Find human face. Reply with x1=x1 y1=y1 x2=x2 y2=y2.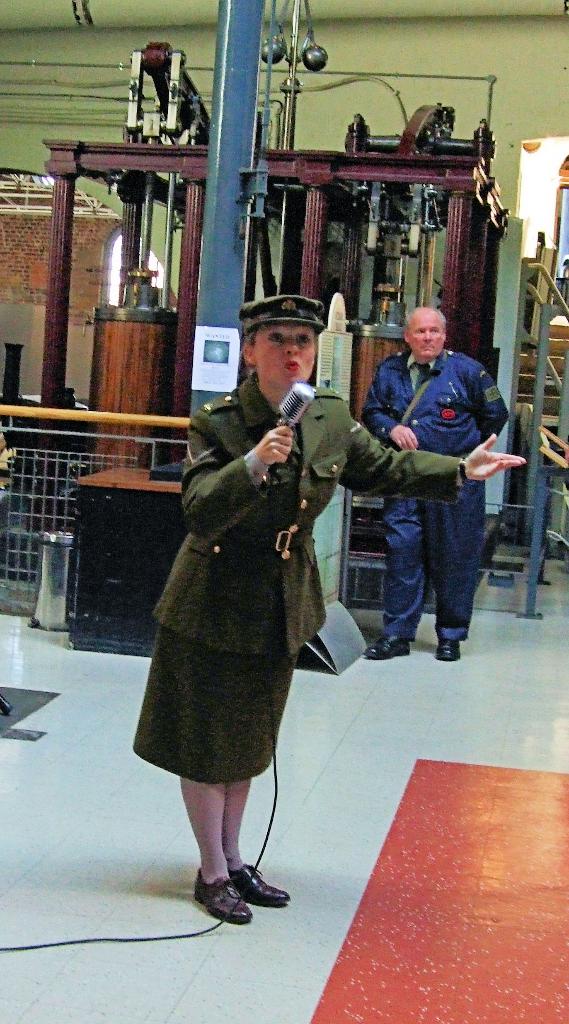
x1=409 y1=318 x2=444 y2=355.
